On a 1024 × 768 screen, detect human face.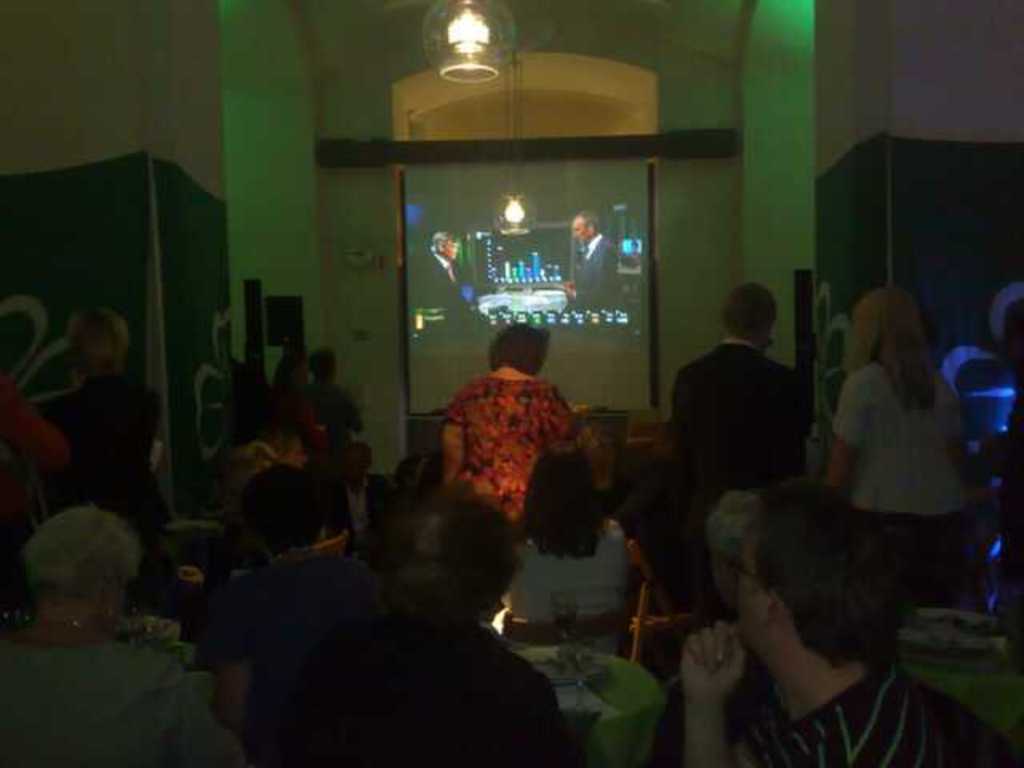
[738, 517, 766, 650].
